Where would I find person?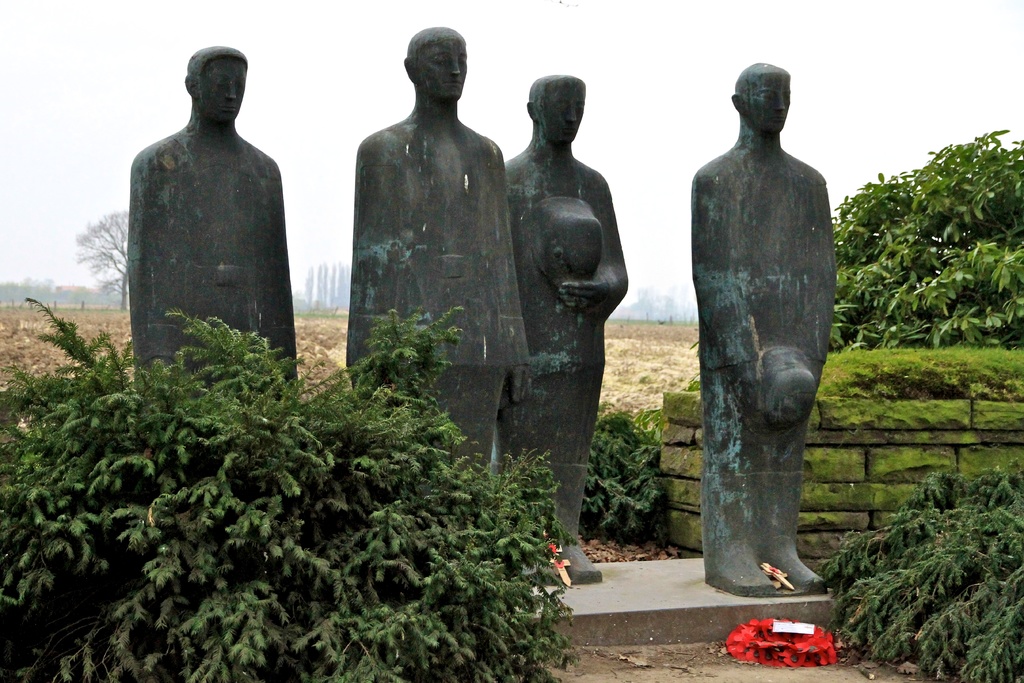
At bbox=[346, 28, 527, 491].
